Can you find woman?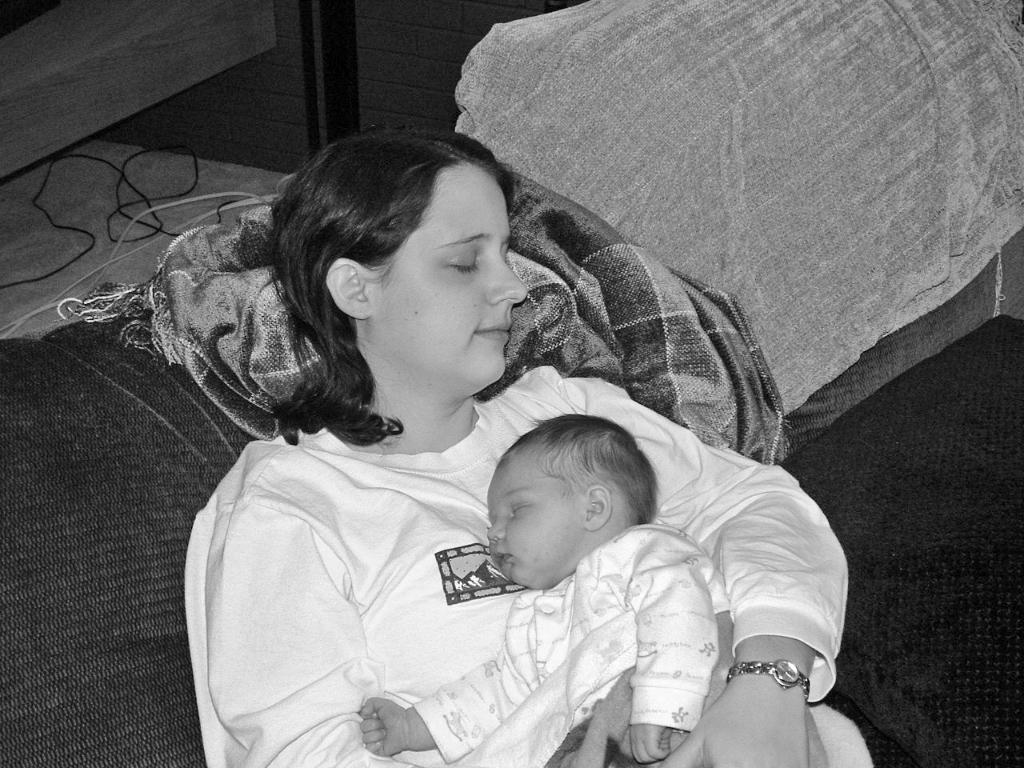
Yes, bounding box: bbox=[180, 130, 850, 767].
